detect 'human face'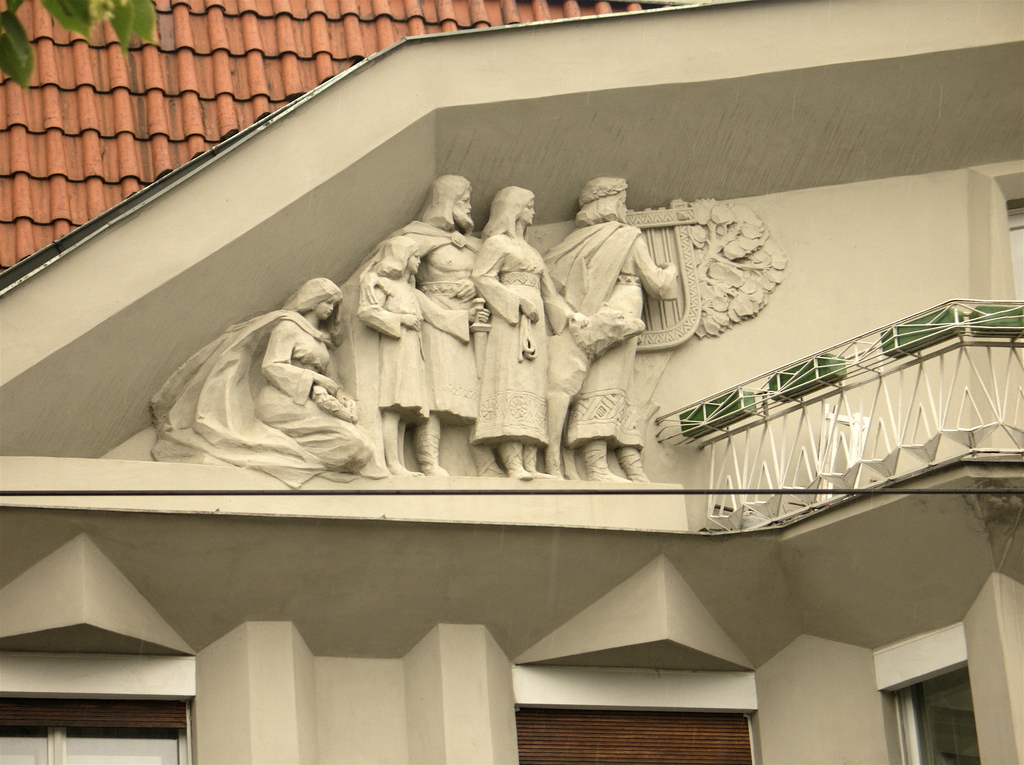
x1=618 y1=197 x2=628 y2=217
